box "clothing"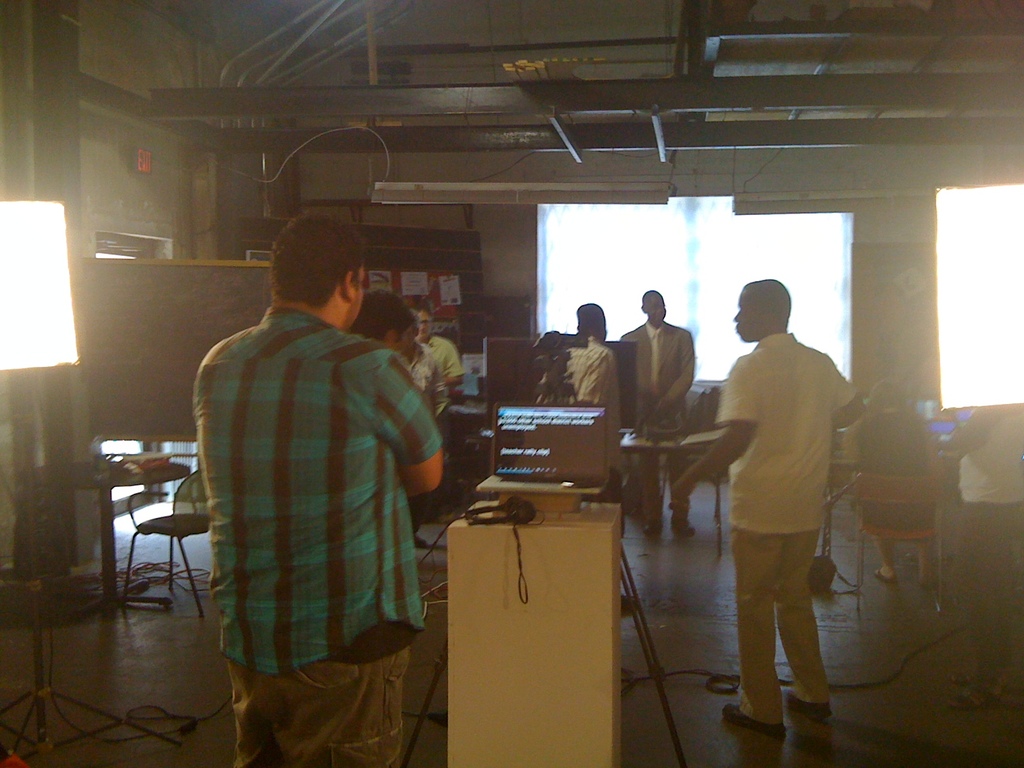
712,333,871,719
